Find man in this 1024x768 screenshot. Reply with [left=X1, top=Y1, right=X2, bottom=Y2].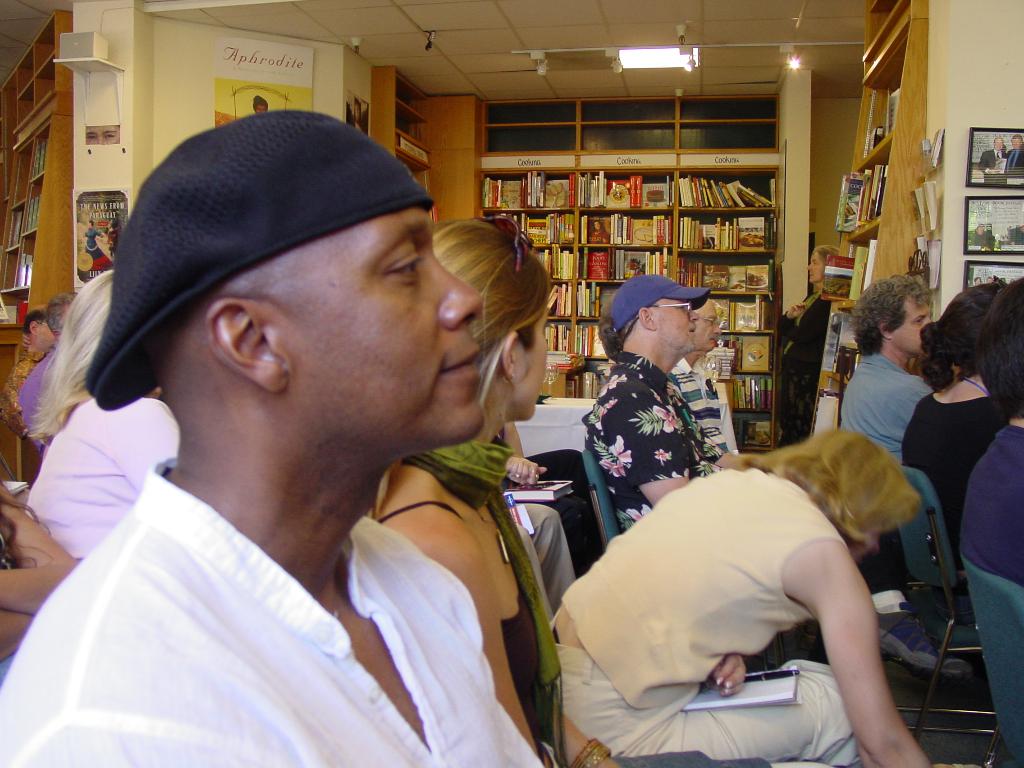
[left=576, top=276, right=806, bottom=664].
